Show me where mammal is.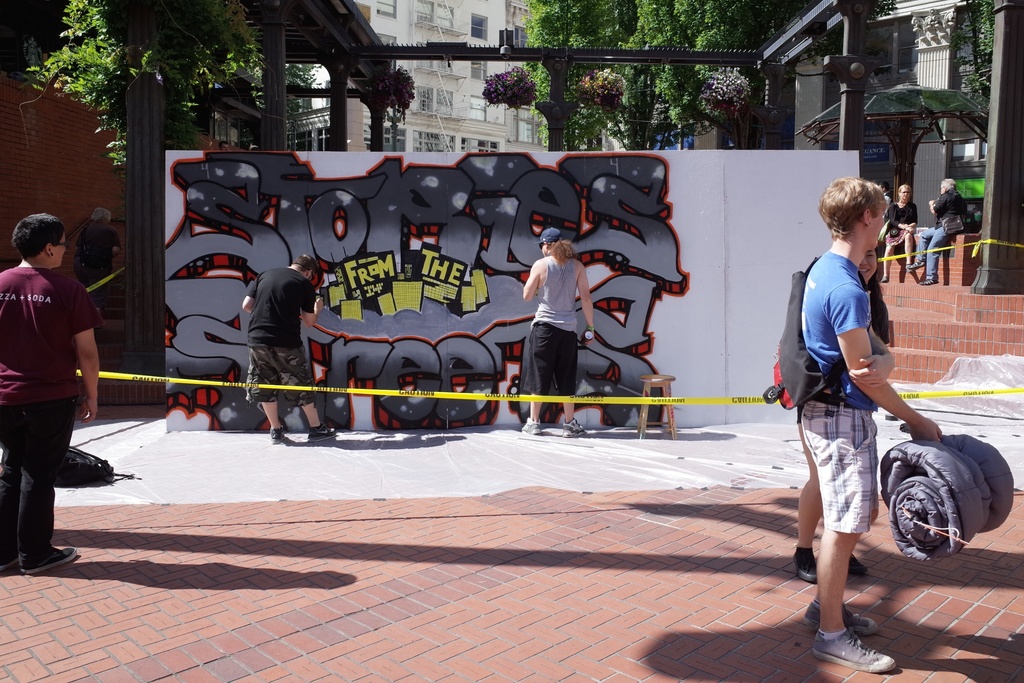
mammal is at (879,181,891,203).
